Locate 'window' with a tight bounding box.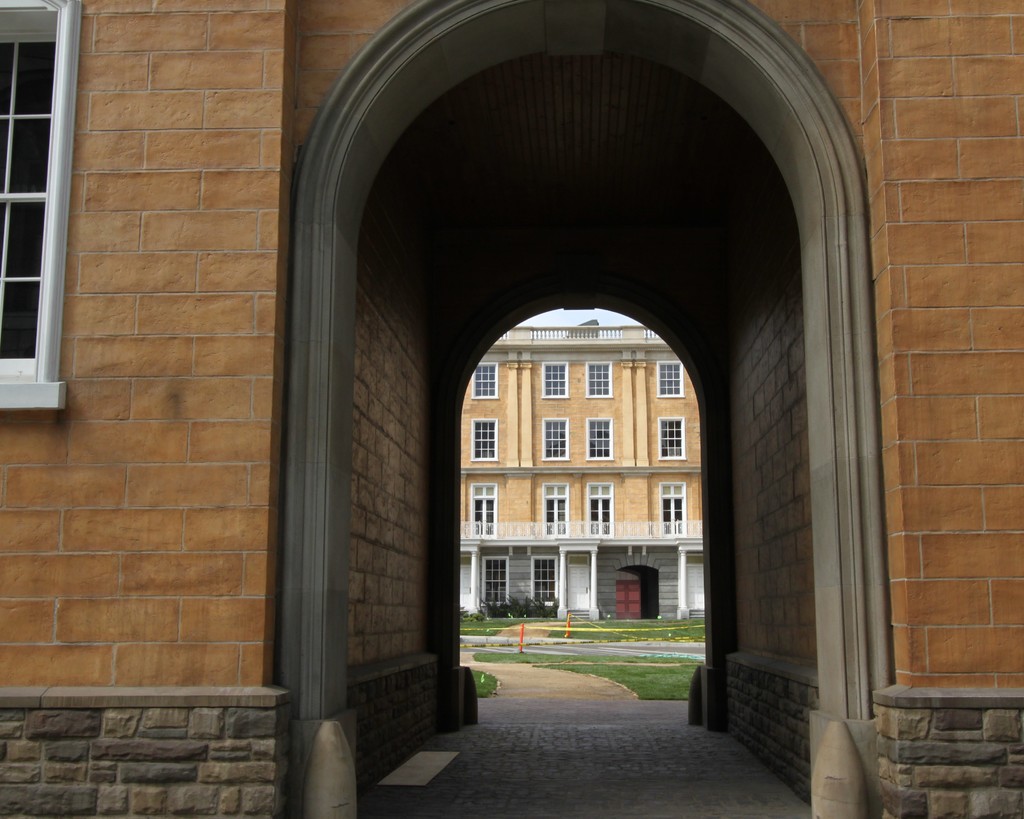
box(658, 419, 686, 461).
